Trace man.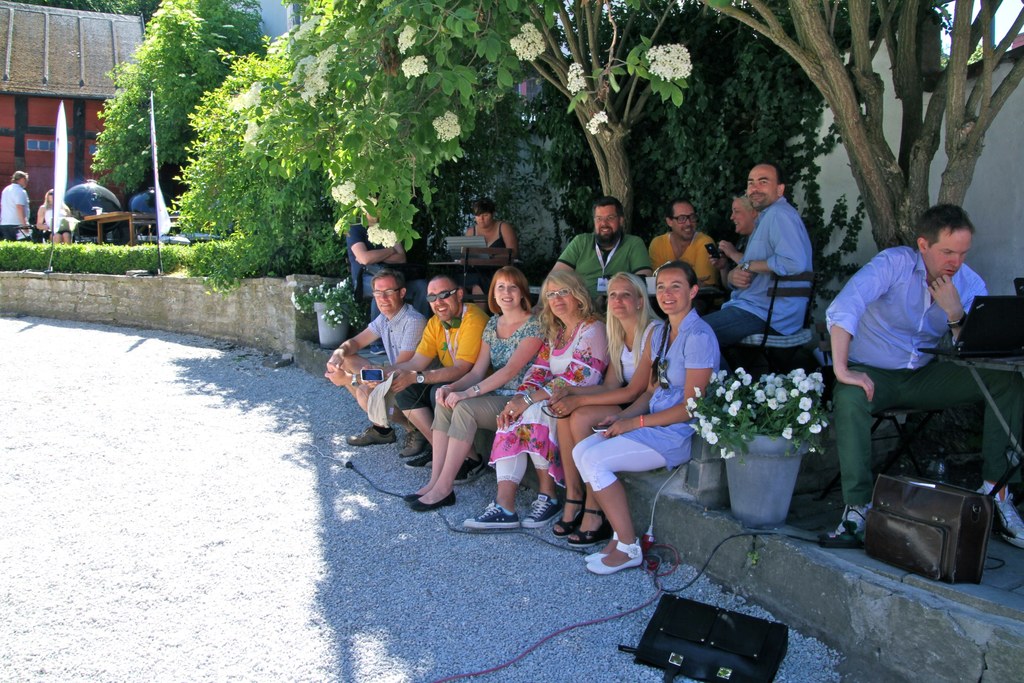
Traced to box=[396, 274, 492, 475].
